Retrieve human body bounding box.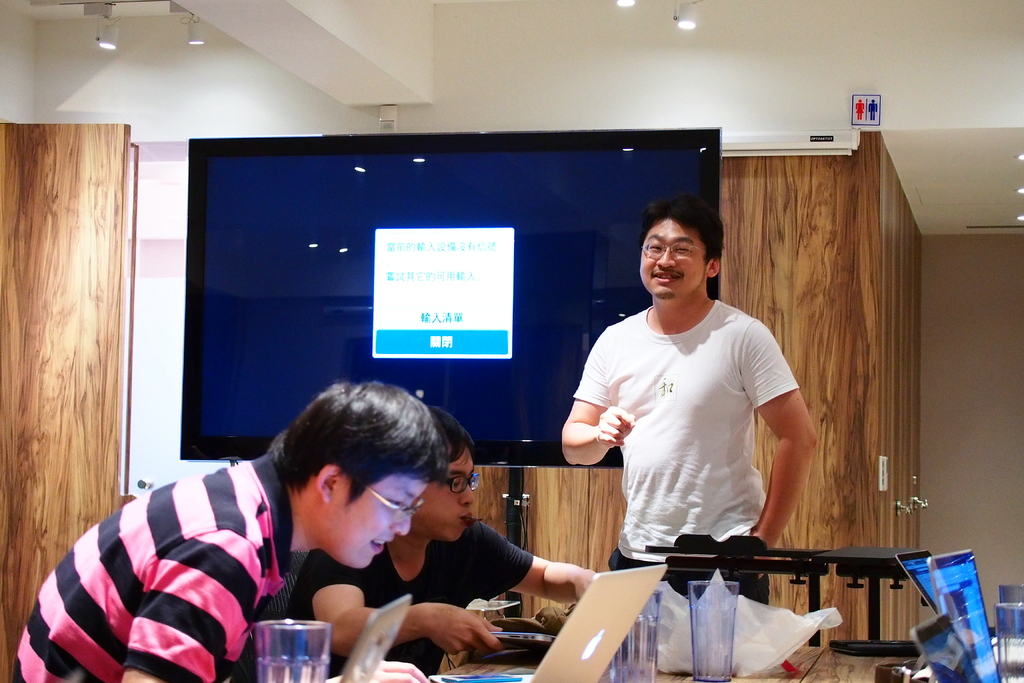
Bounding box: 287,513,597,675.
